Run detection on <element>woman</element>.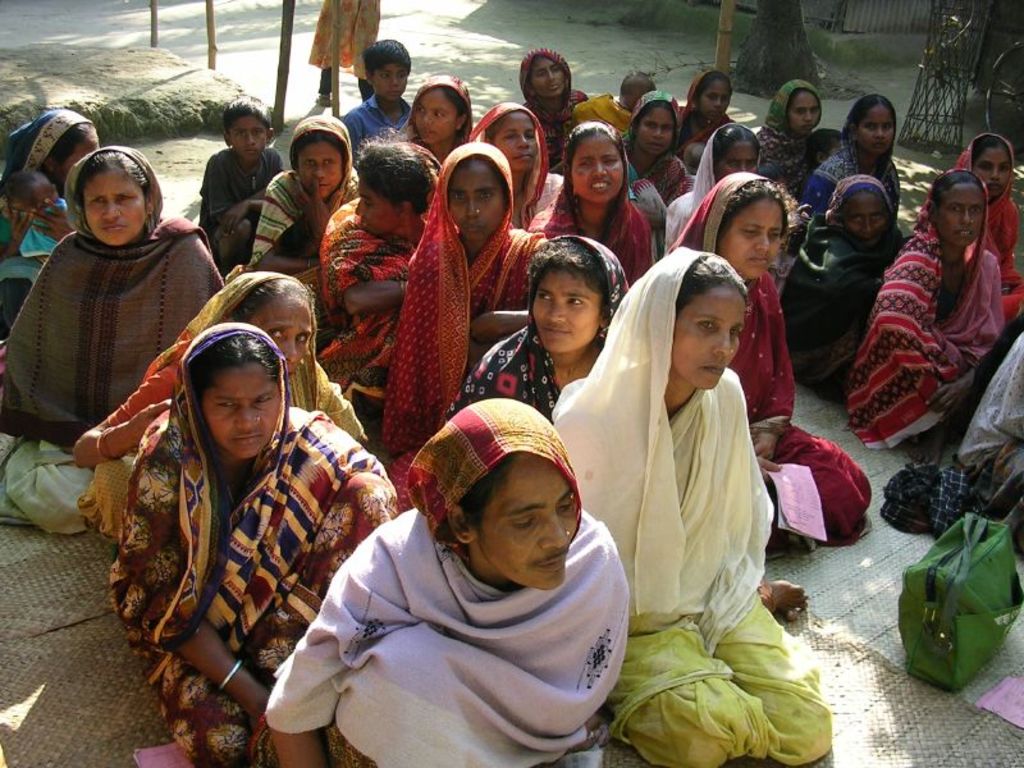
Result: locate(3, 146, 221, 531).
